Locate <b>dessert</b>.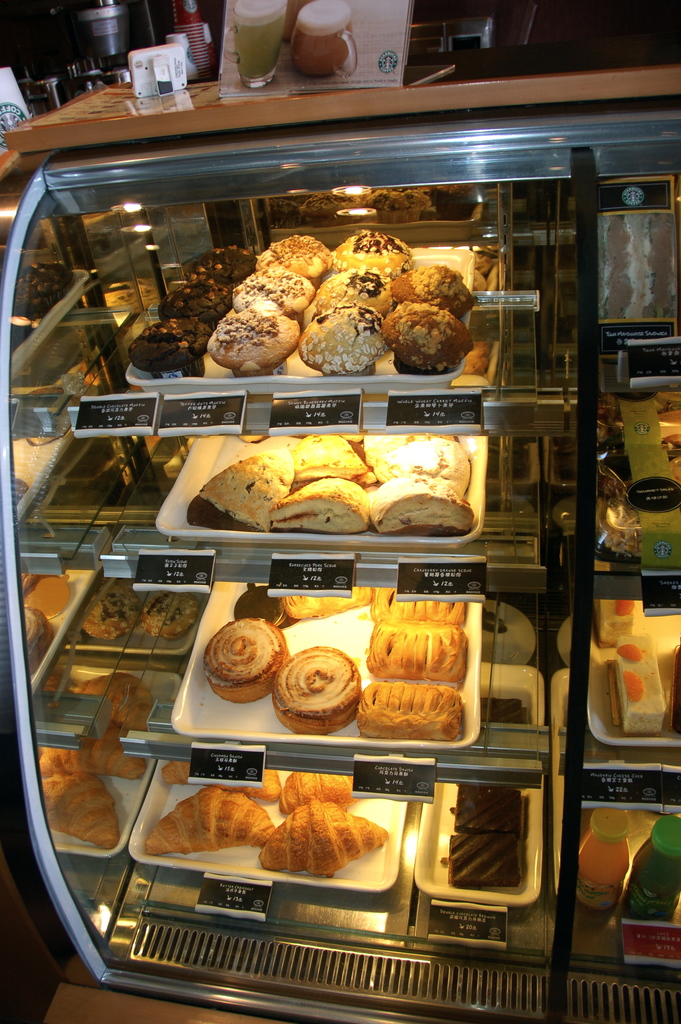
Bounding box: left=258, top=806, right=390, bottom=877.
